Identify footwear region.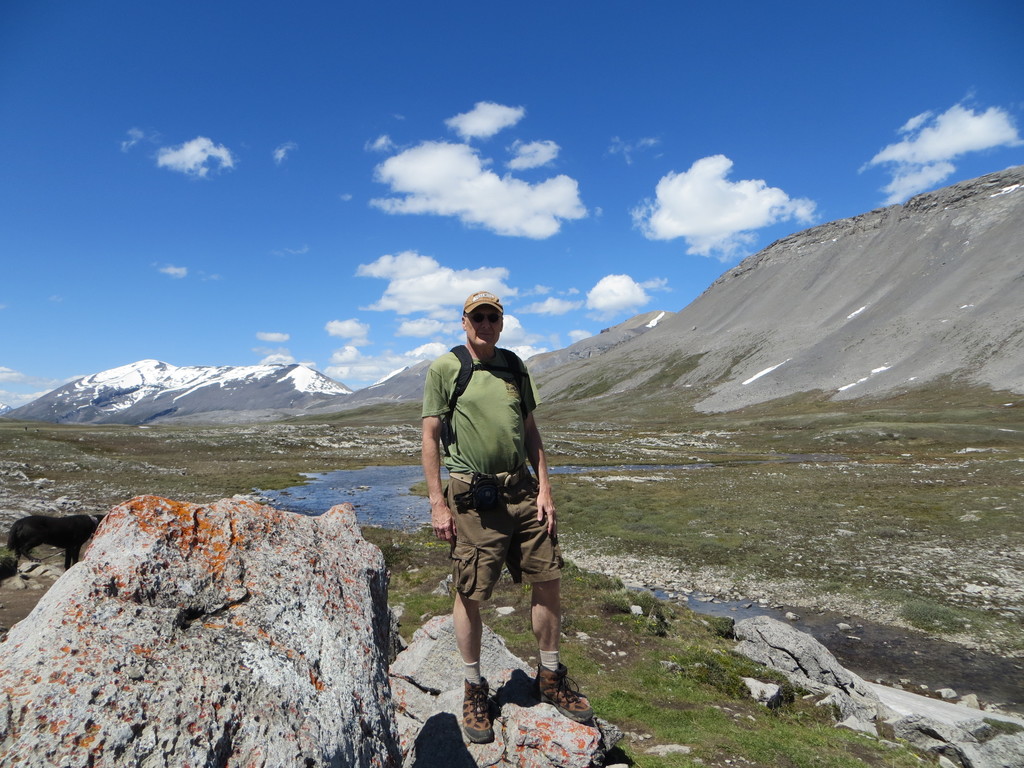
Region: <region>535, 664, 592, 723</region>.
